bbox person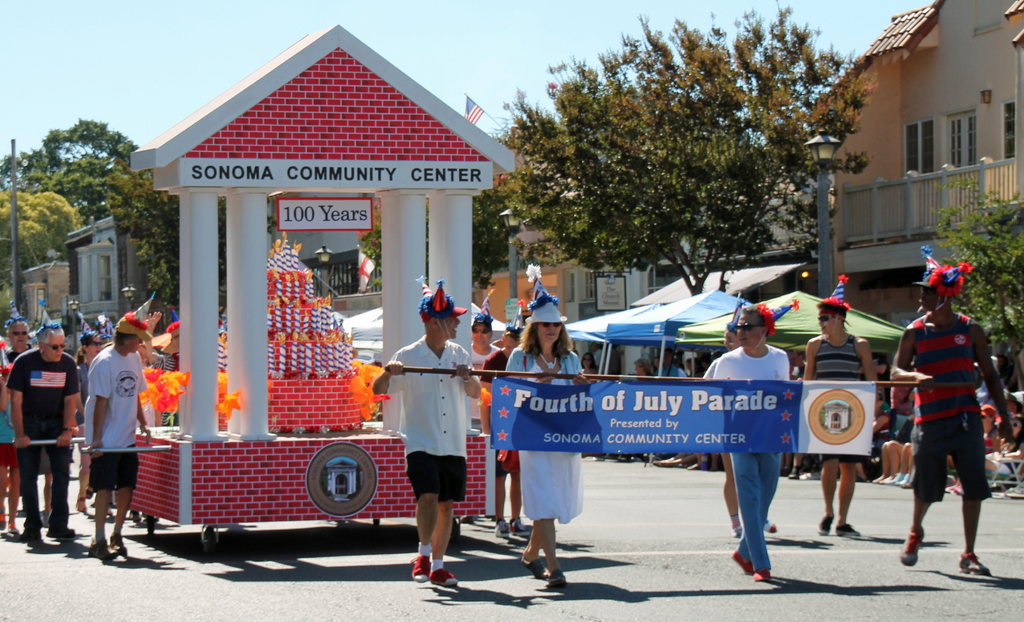
[left=477, top=329, right=522, bottom=538]
